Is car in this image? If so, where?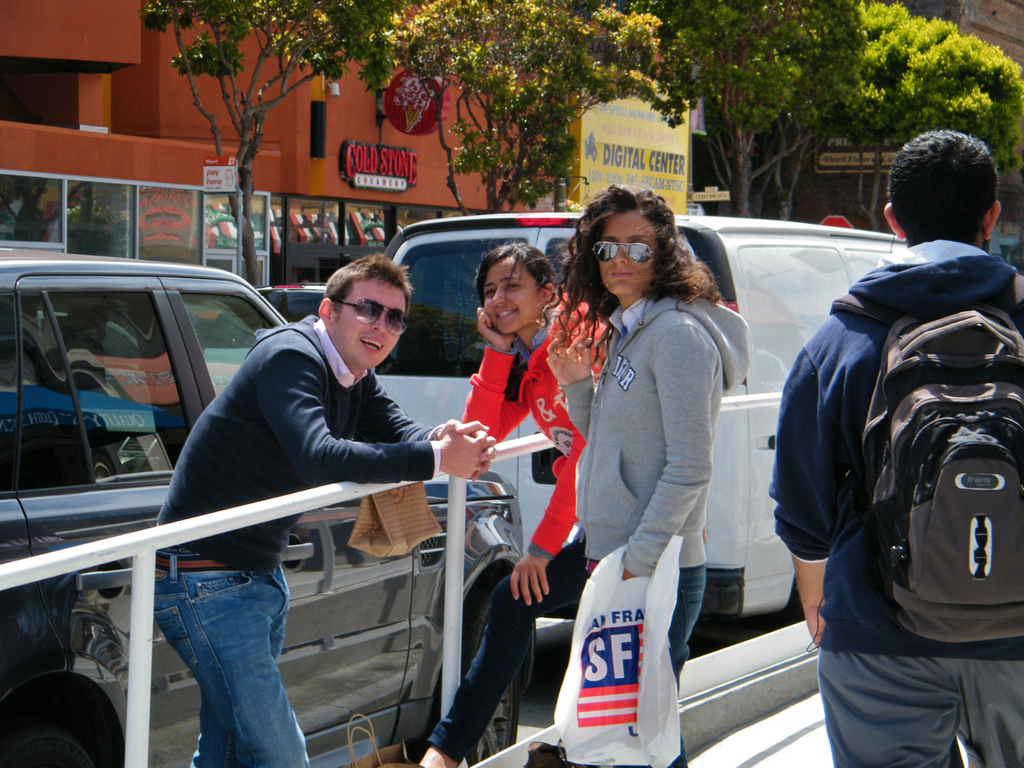
Yes, at (left=0, top=244, right=522, bottom=767).
